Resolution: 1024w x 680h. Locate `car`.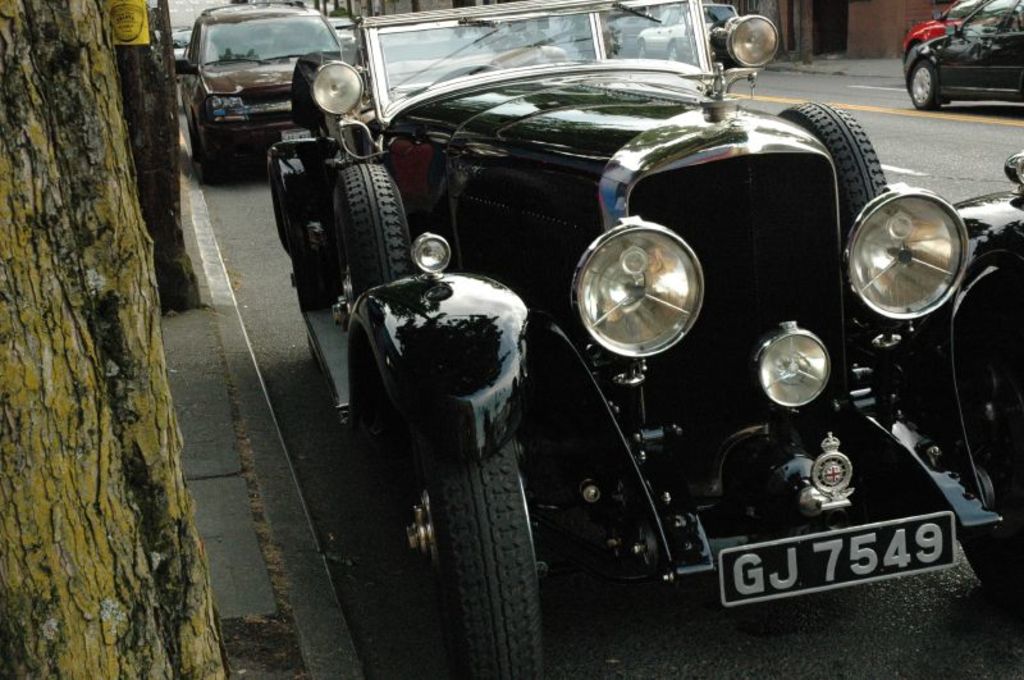
locate(904, 0, 988, 61).
